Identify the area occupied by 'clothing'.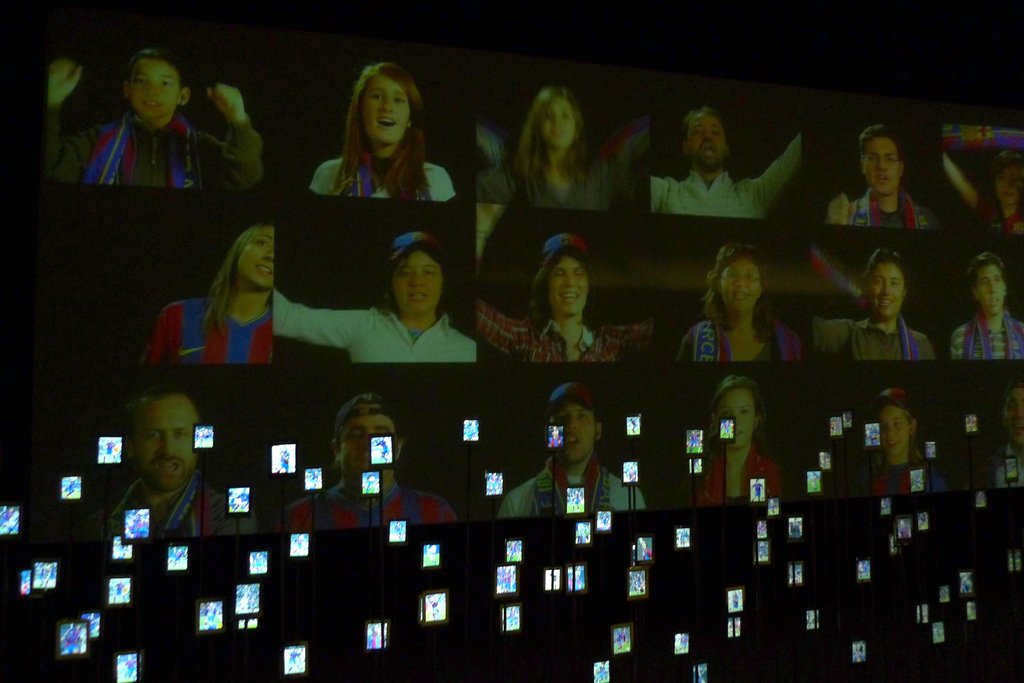
Area: BBox(138, 300, 273, 362).
